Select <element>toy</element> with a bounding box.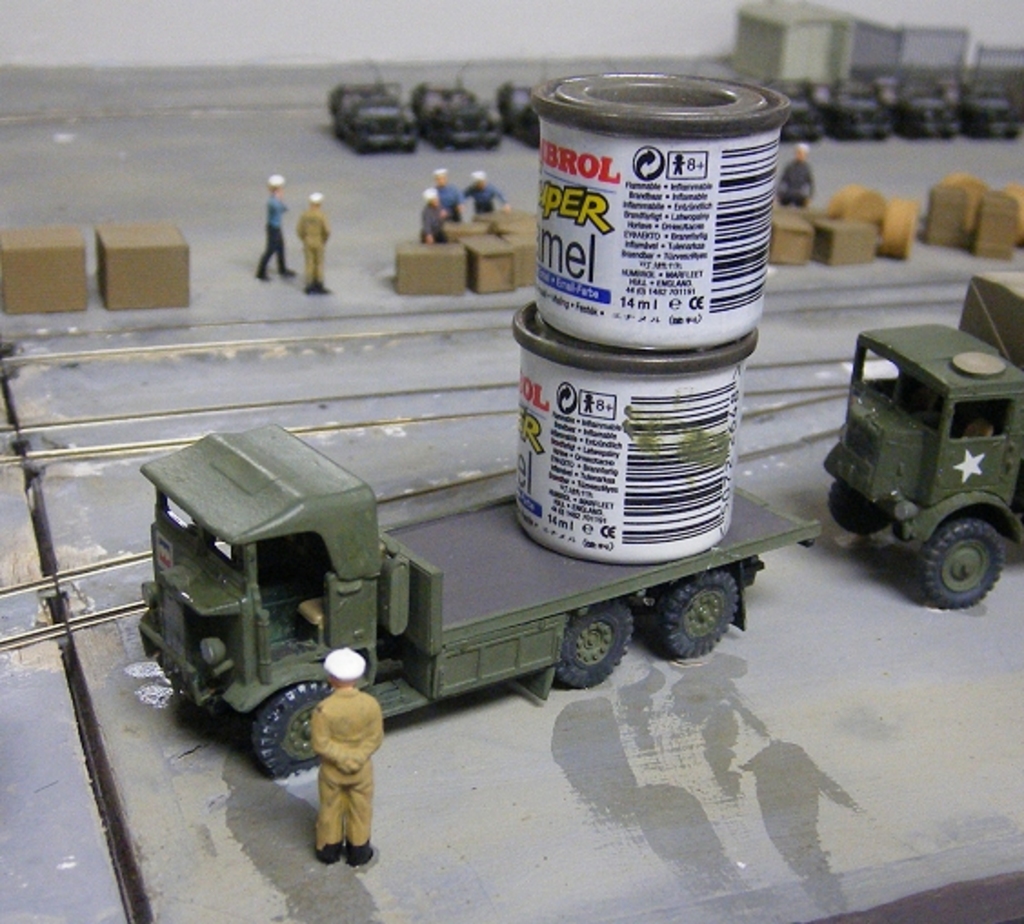
(462, 166, 515, 216).
